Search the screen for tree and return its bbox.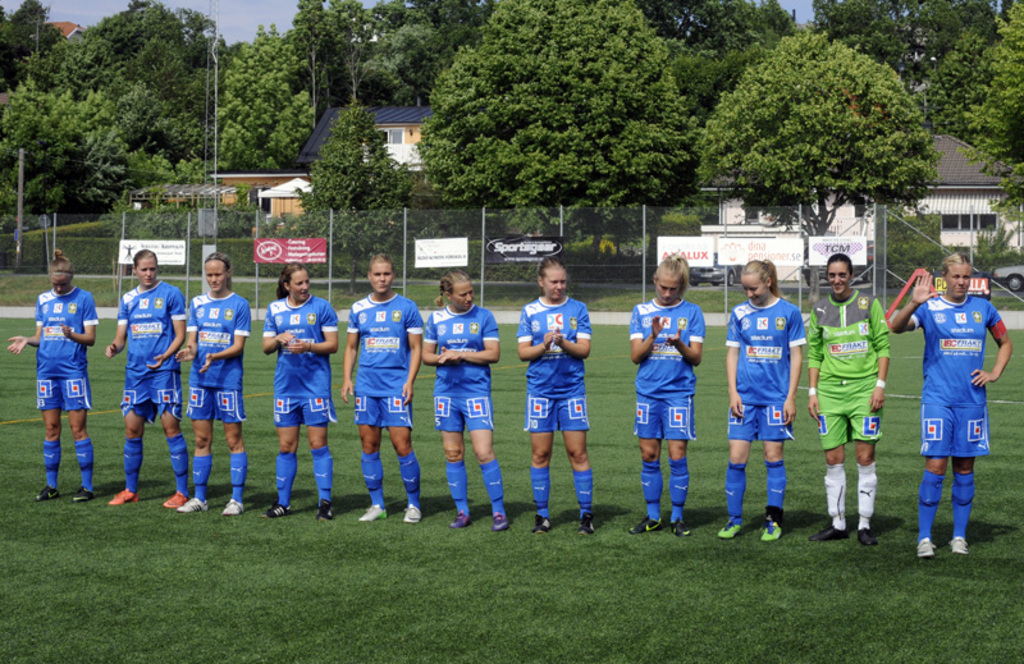
Found: bbox=[0, 83, 159, 249].
